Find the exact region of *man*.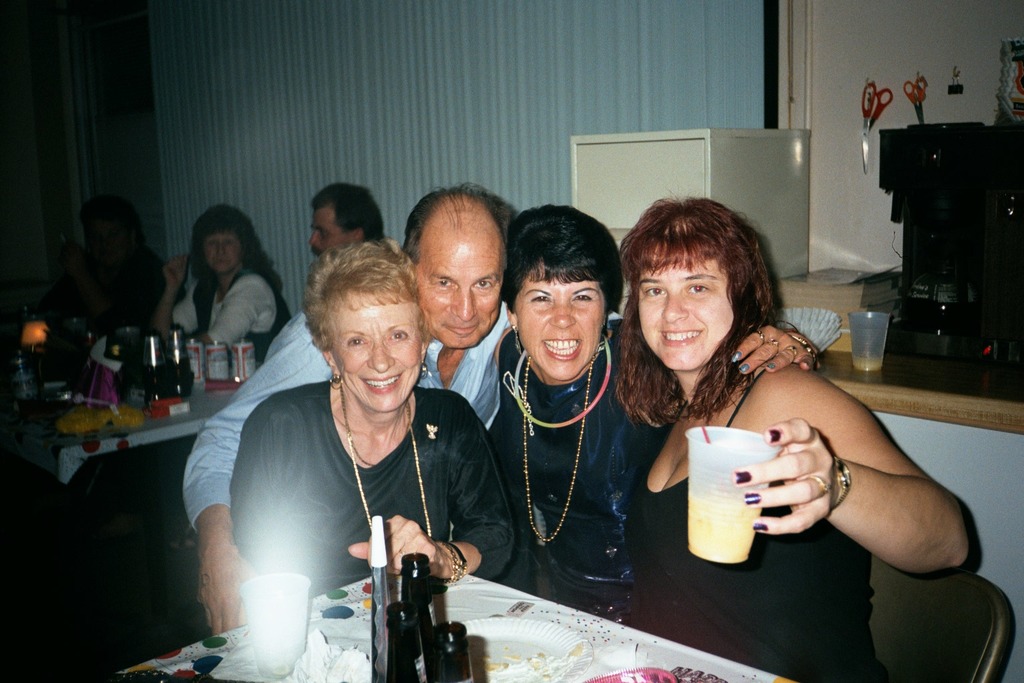
Exact region: bbox=(174, 239, 517, 654).
